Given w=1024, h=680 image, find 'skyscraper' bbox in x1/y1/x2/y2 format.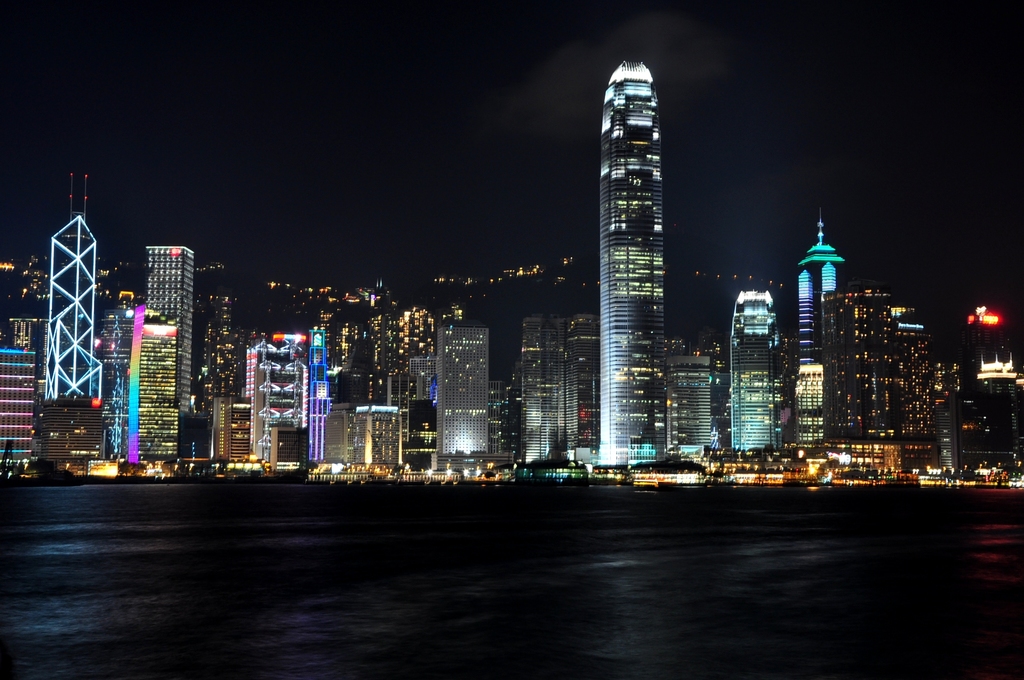
431/312/507/470.
